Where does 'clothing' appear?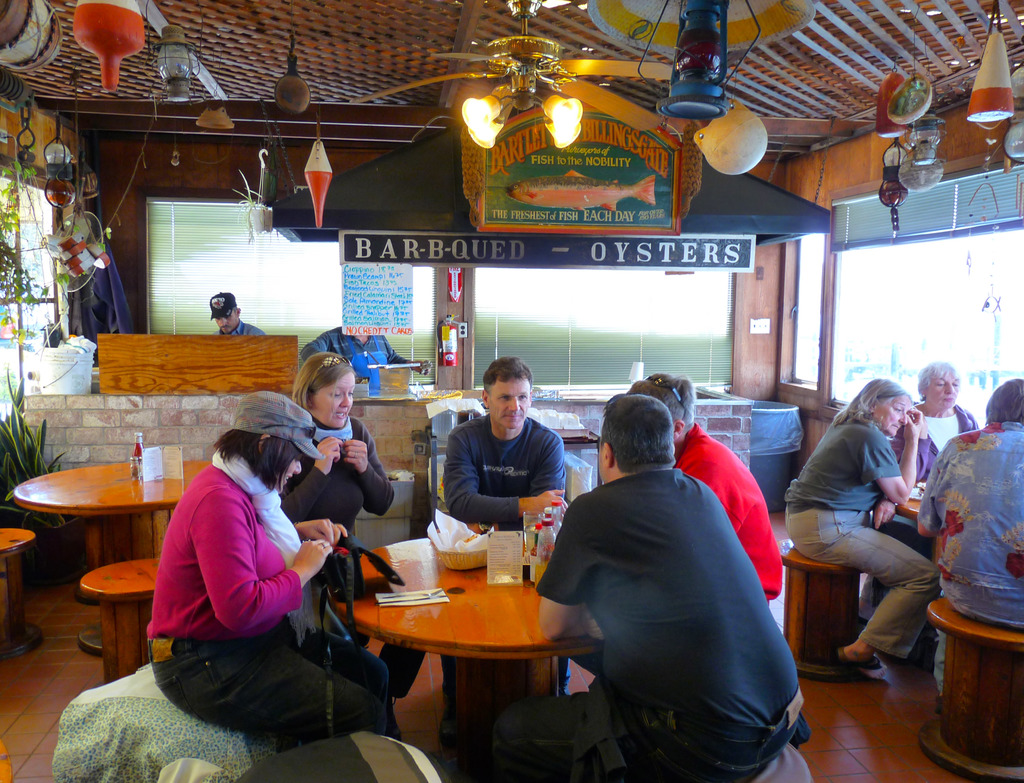
Appears at region(781, 410, 906, 502).
